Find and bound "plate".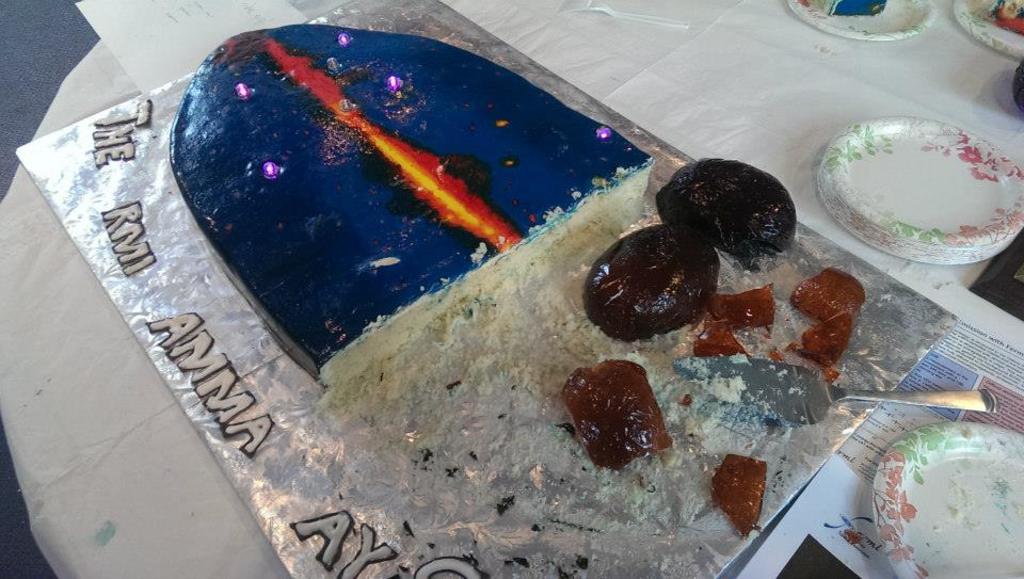
Bound: <region>948, 0, 1023, 66</region>.
